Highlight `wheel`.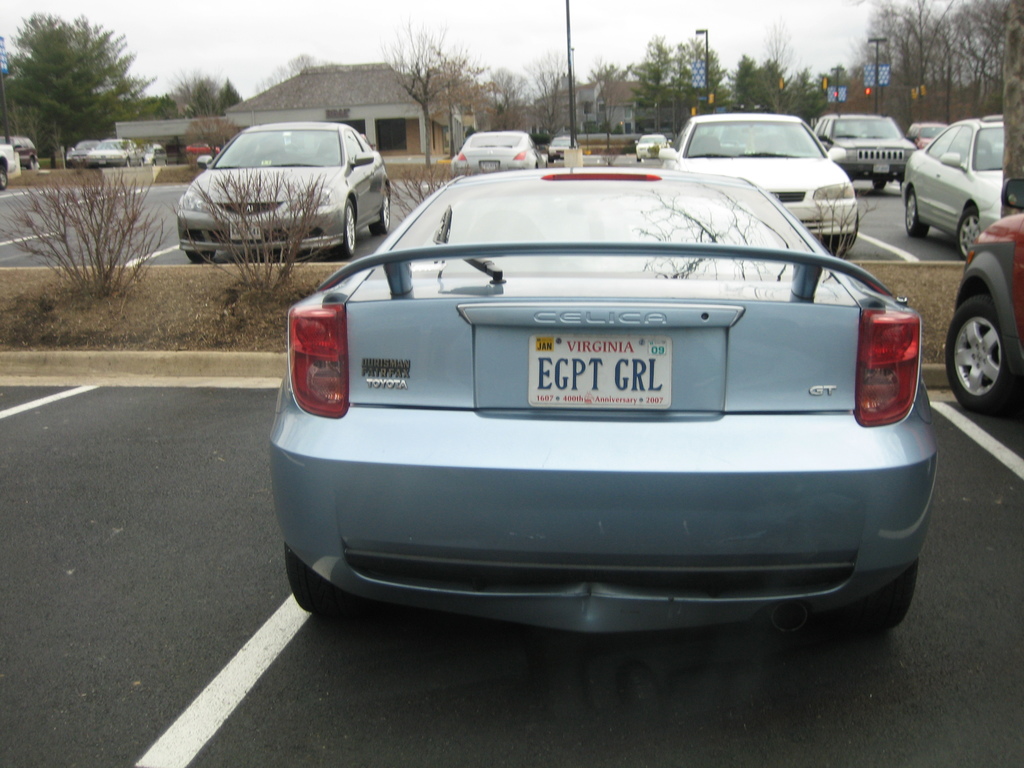
Highlighted region: bbox=[950, 271, 1015, 420].
